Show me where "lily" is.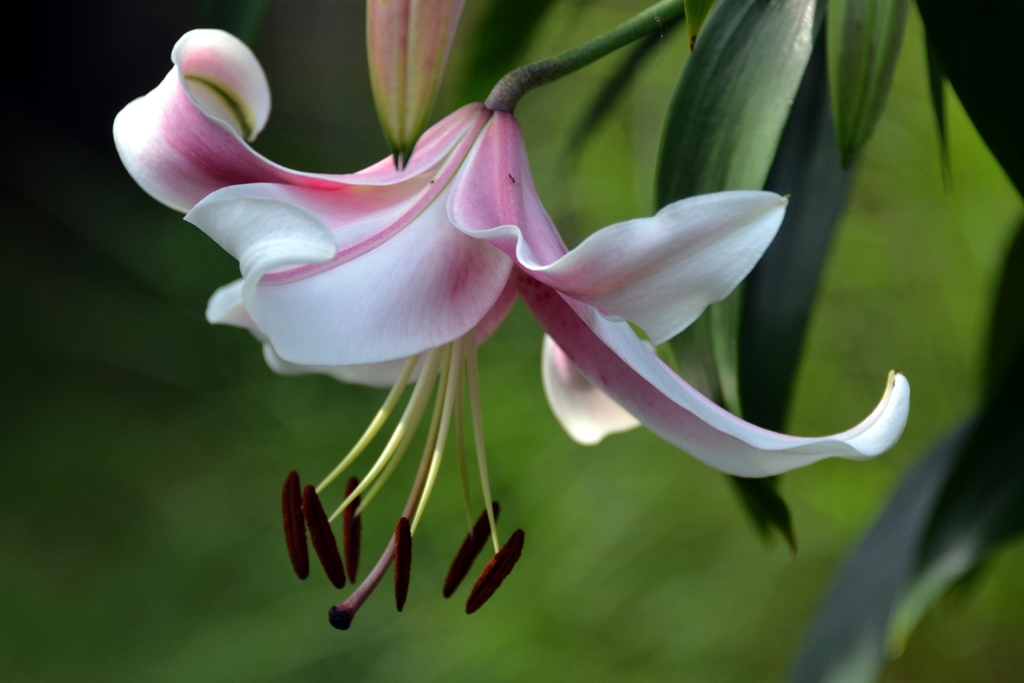
"lily" is at 113/29/909/630.
